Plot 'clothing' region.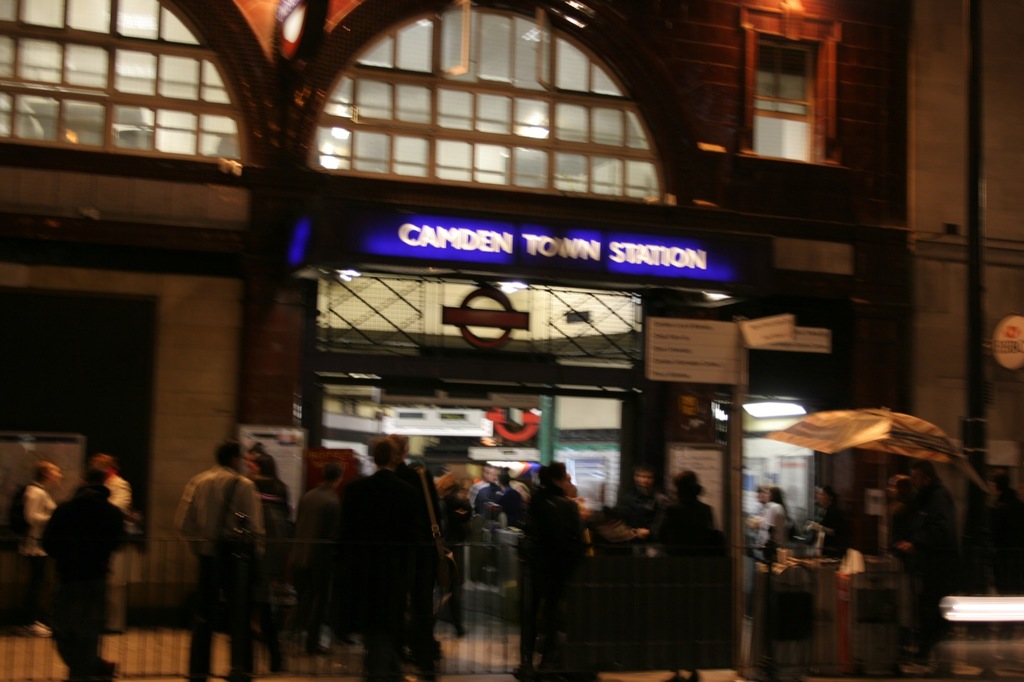
Plotted at [178,466,263,681].
